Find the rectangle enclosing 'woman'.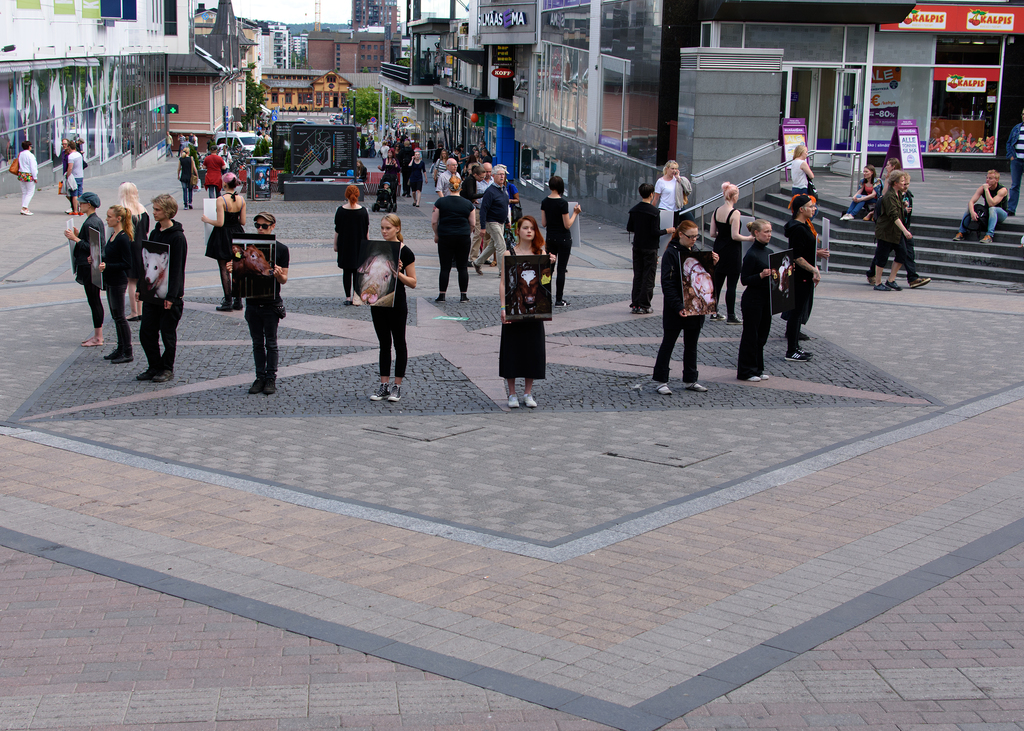
(x1=710, y1=182, x2=757, y2=325).
